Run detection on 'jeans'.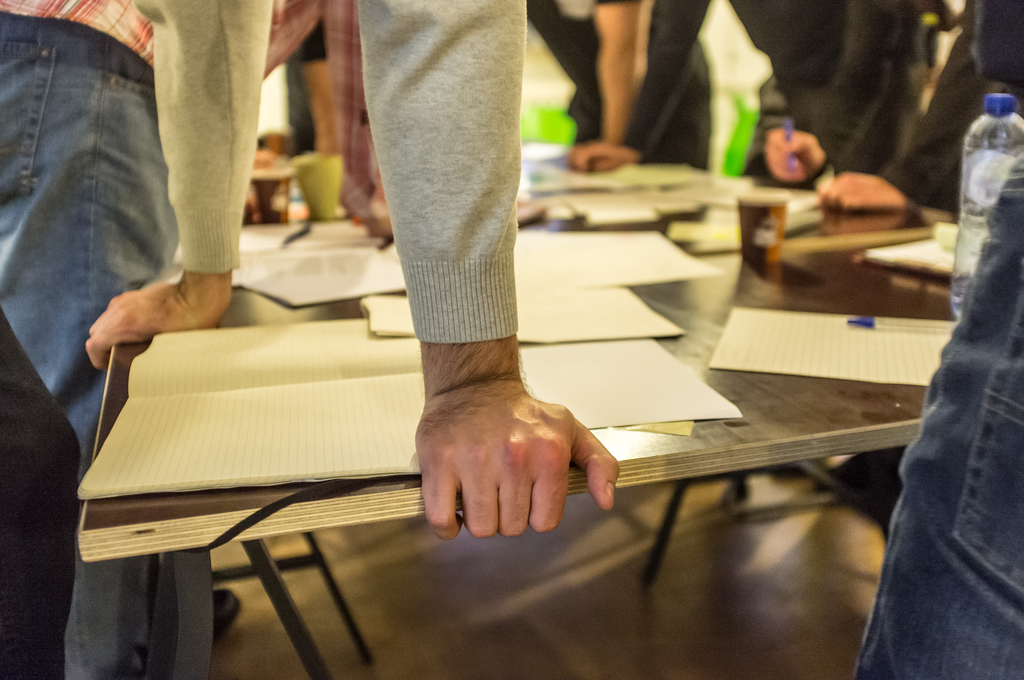
Result: pyautogui.locateOnScreen(8, 8, 207, 679).
